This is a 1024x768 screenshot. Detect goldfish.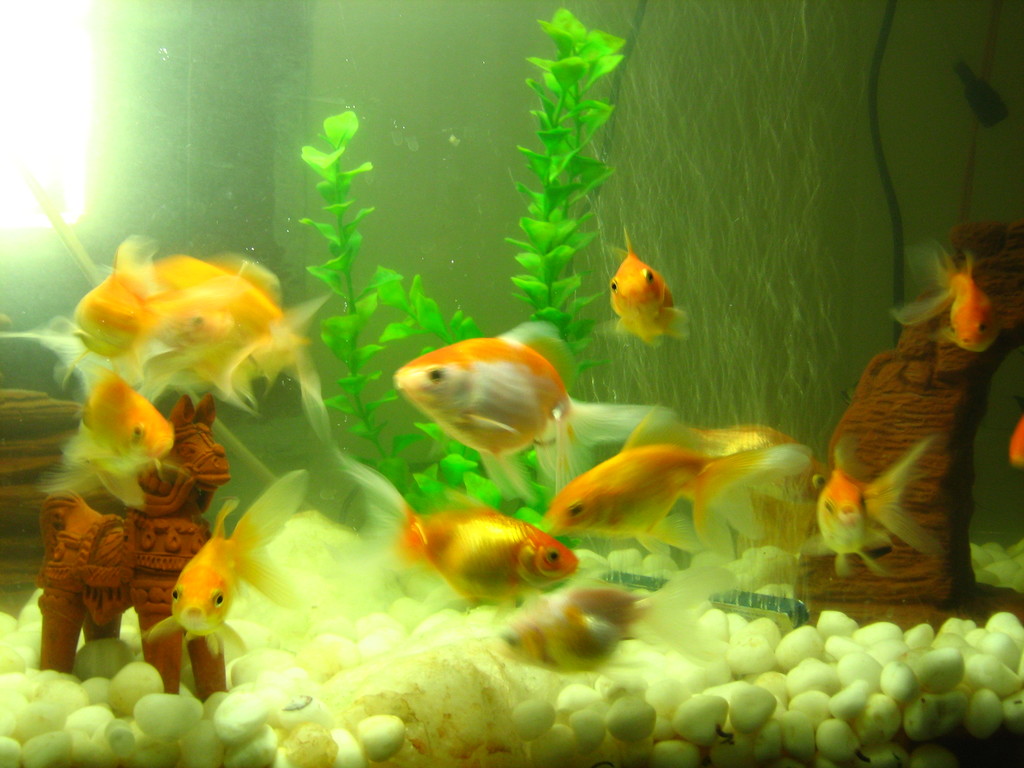
BBox(26, 173, 278, 404).
